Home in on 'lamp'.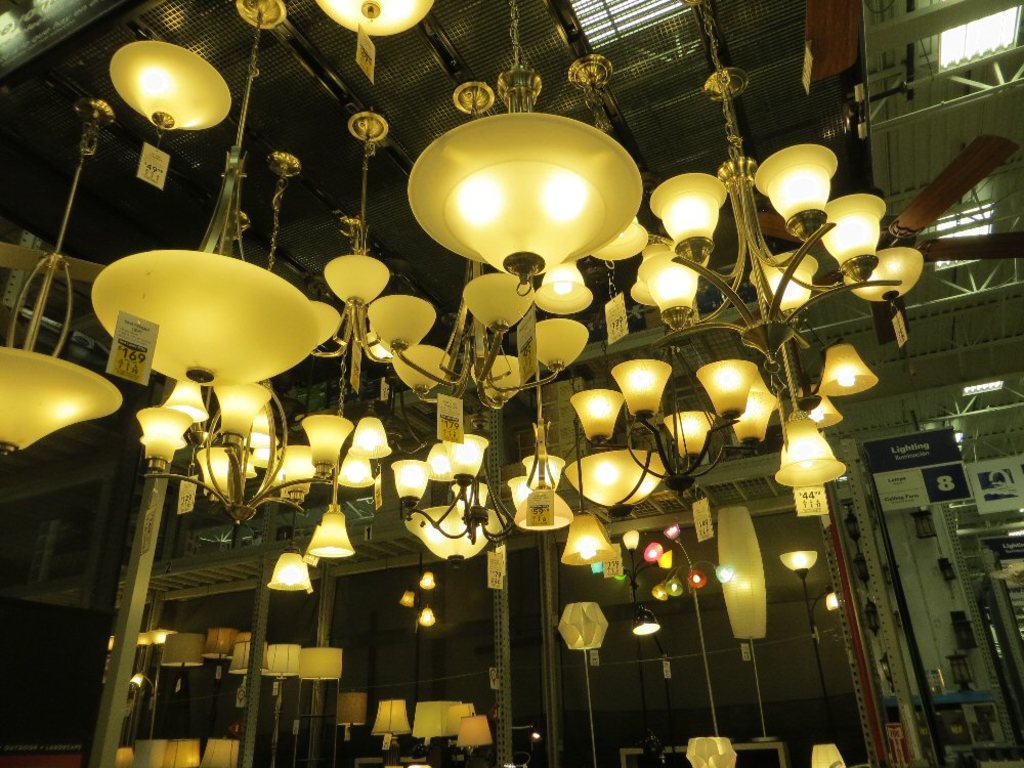
Homed in at box=[565, 388, 630, 451].
